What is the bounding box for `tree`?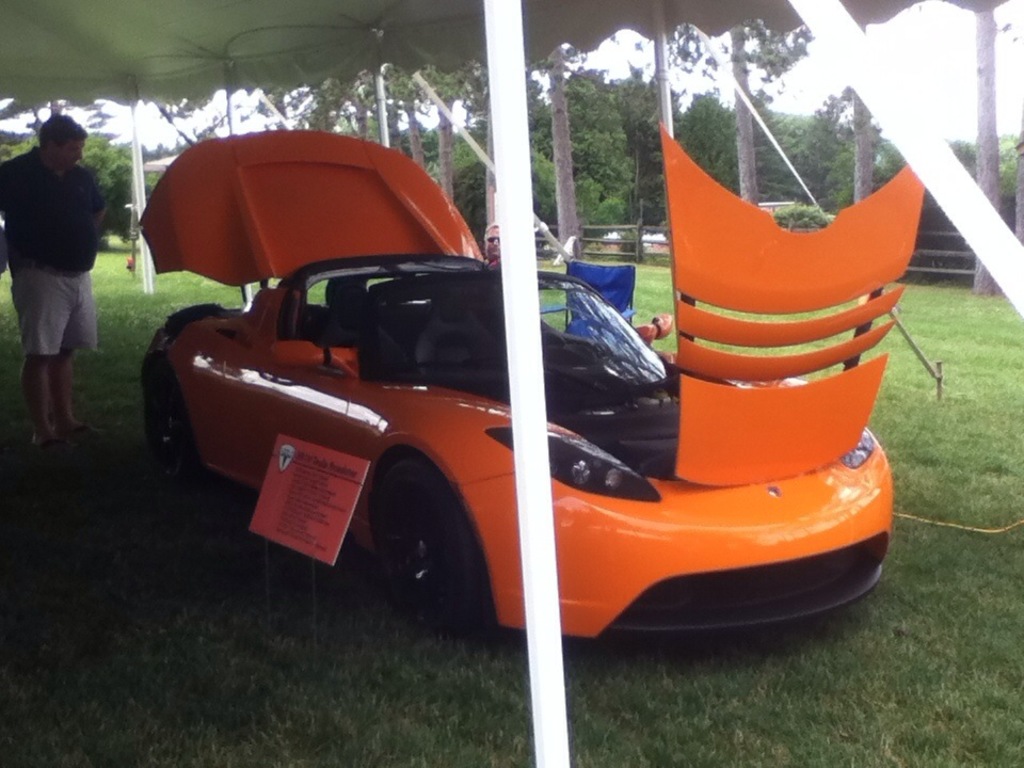
0,20,1023,297.
